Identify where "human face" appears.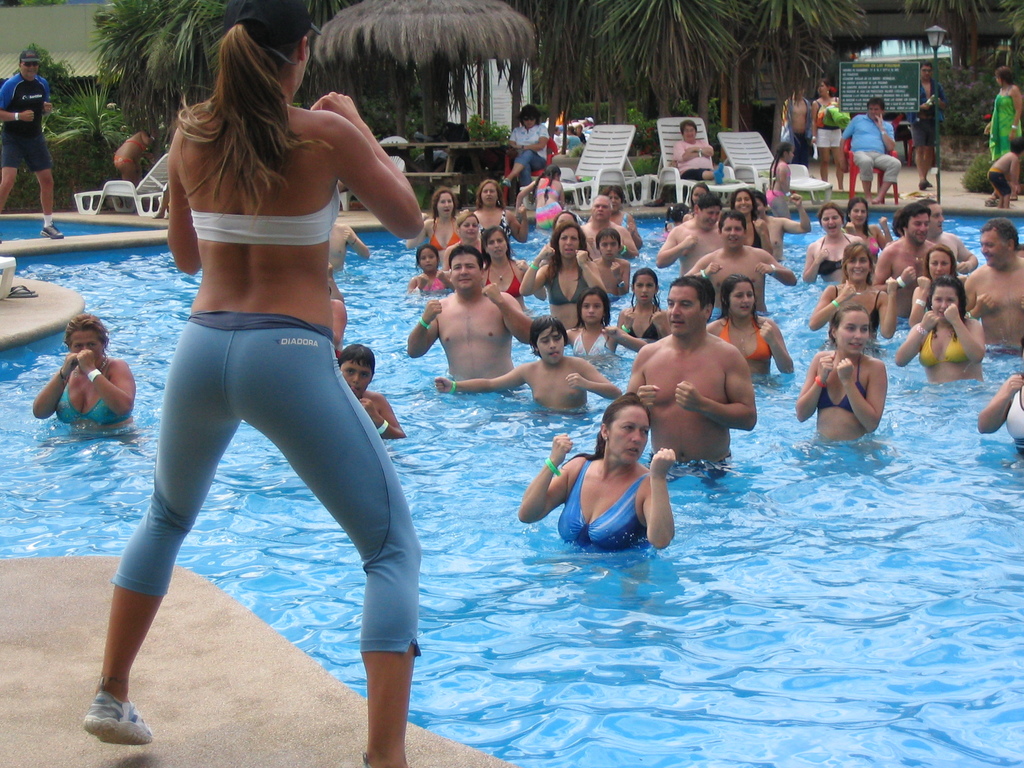
Appears at <box>552,212,575,233</box>.
